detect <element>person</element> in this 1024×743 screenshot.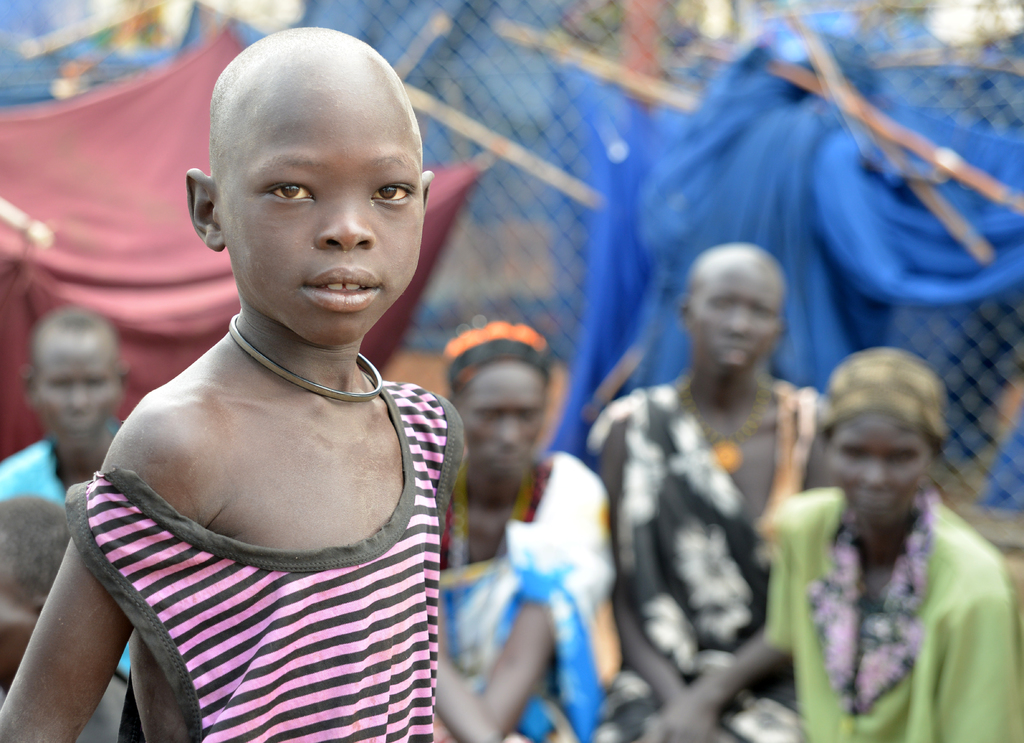
Detection: select_region(588, 243, 834, 742).
